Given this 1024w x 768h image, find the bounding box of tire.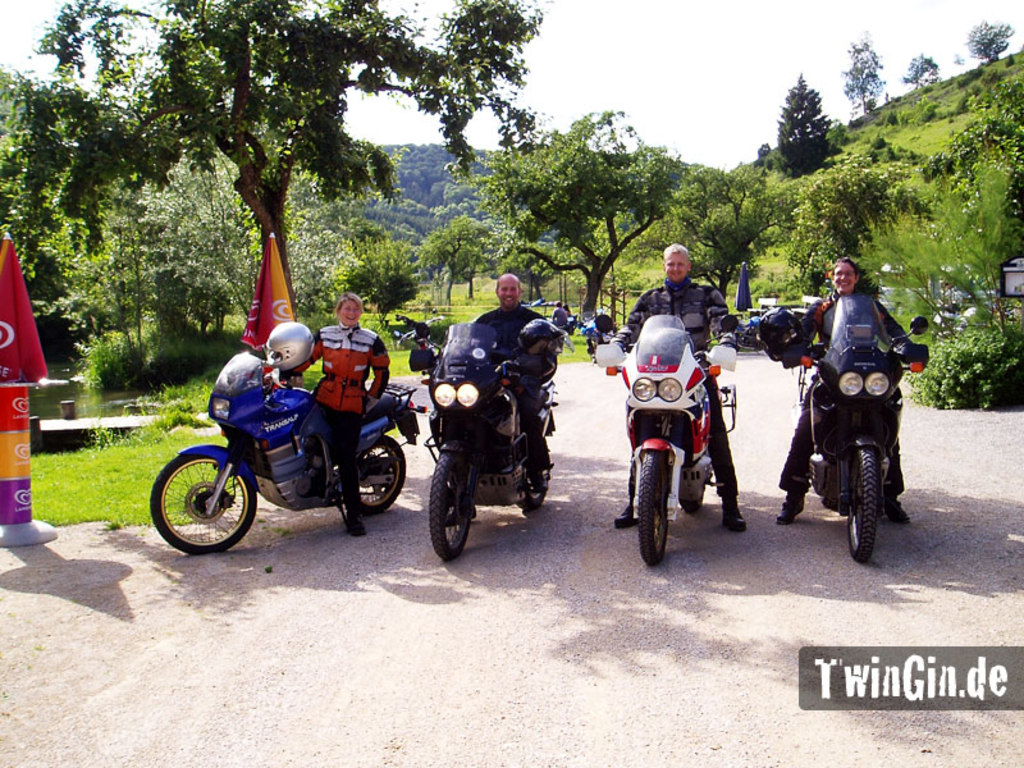
bbox=(521, 472, 556, 517).
